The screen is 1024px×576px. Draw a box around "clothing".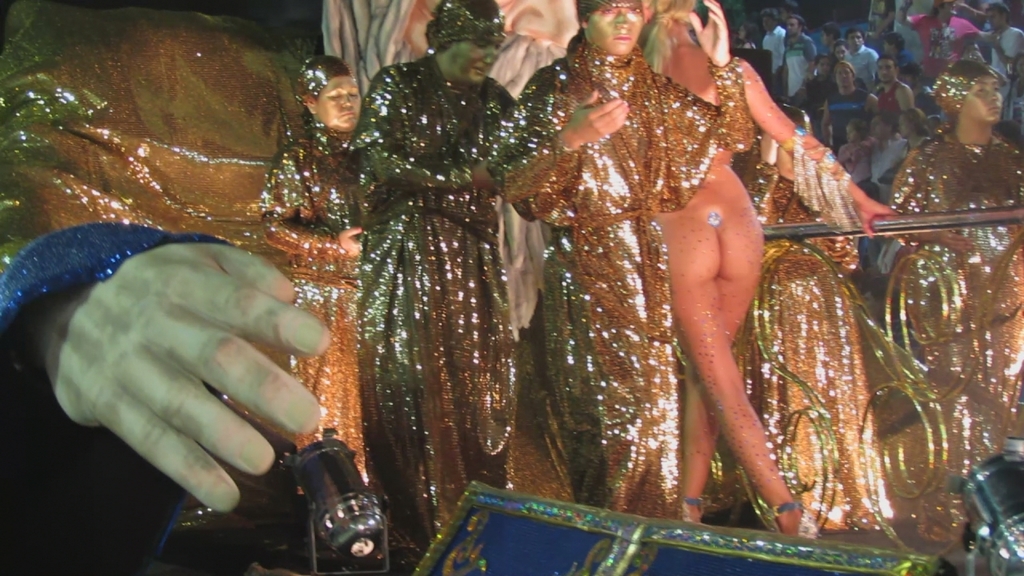
353, 56, 570, 556.
